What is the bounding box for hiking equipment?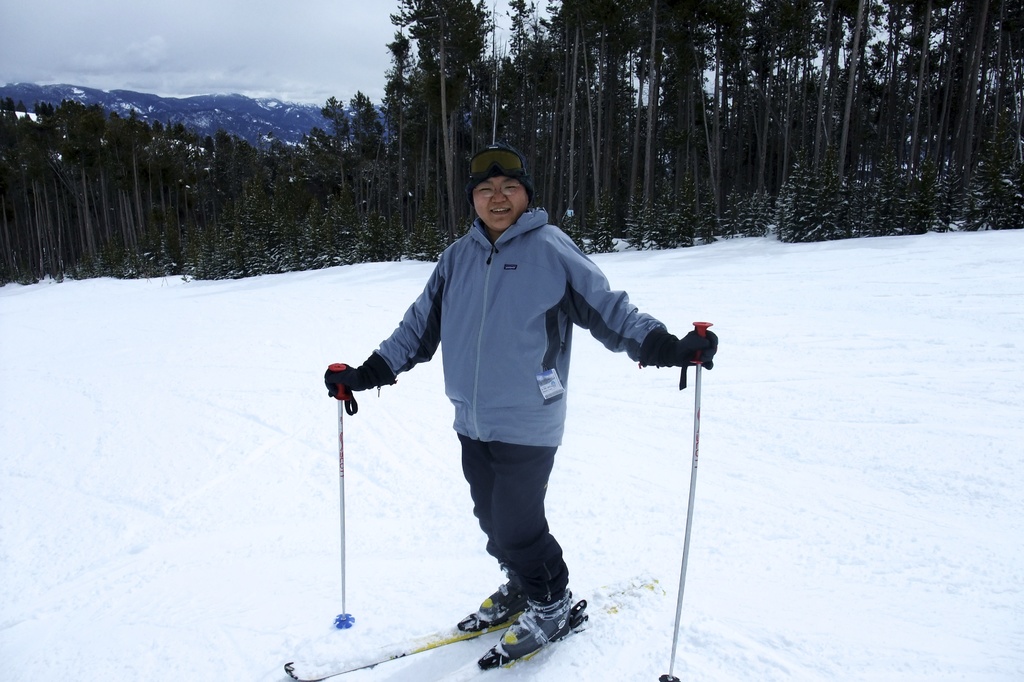
(left=662, top=321, right=716, bottom=681).
